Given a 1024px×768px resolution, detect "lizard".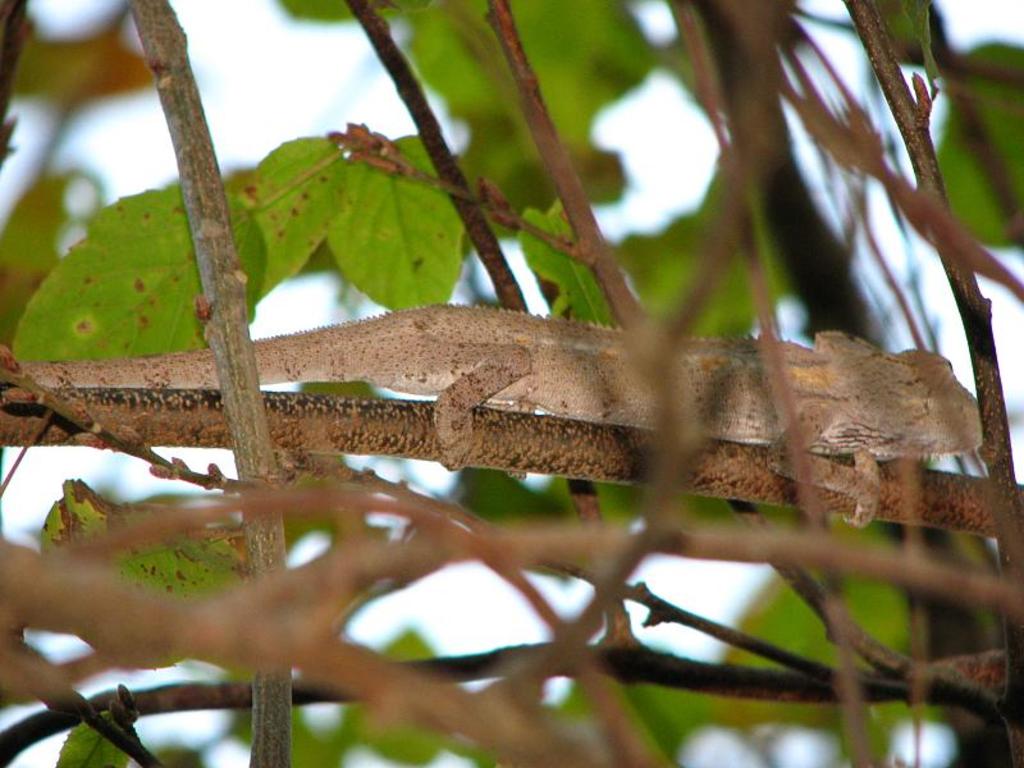
box=[26, 335, 977, 530].
